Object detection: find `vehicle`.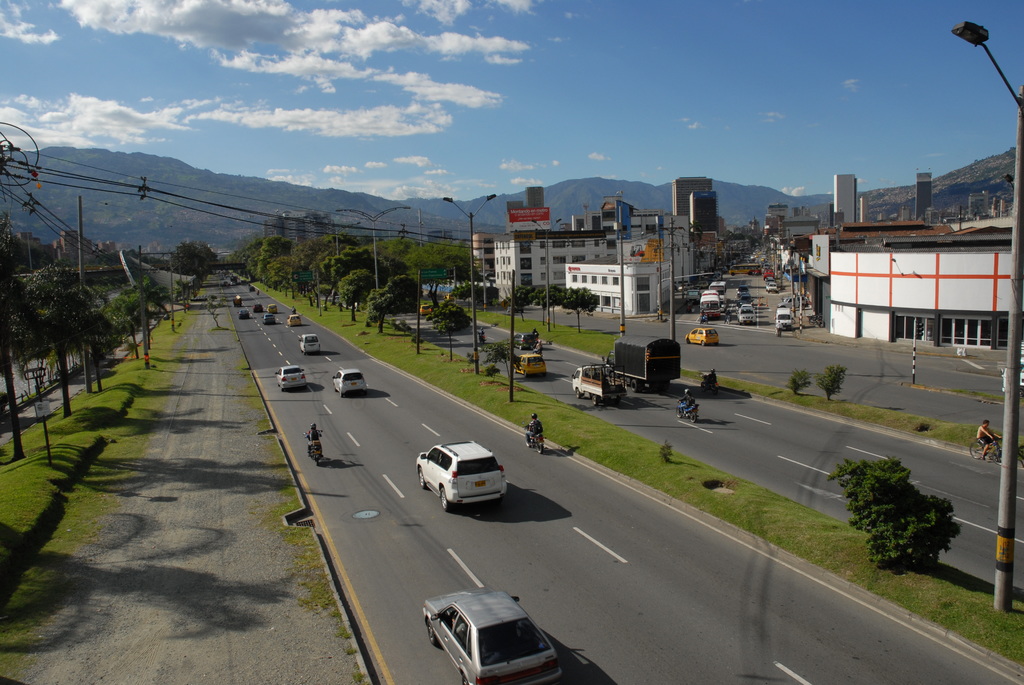
[285,311,301,327].
